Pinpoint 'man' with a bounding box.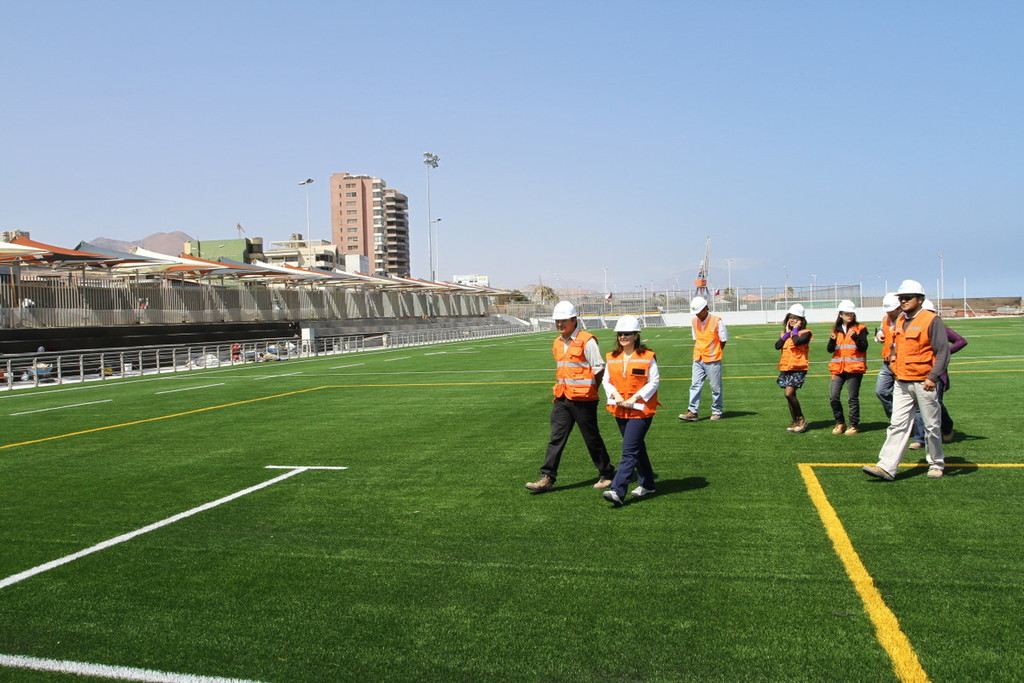
[861, 277, 951, 474].
